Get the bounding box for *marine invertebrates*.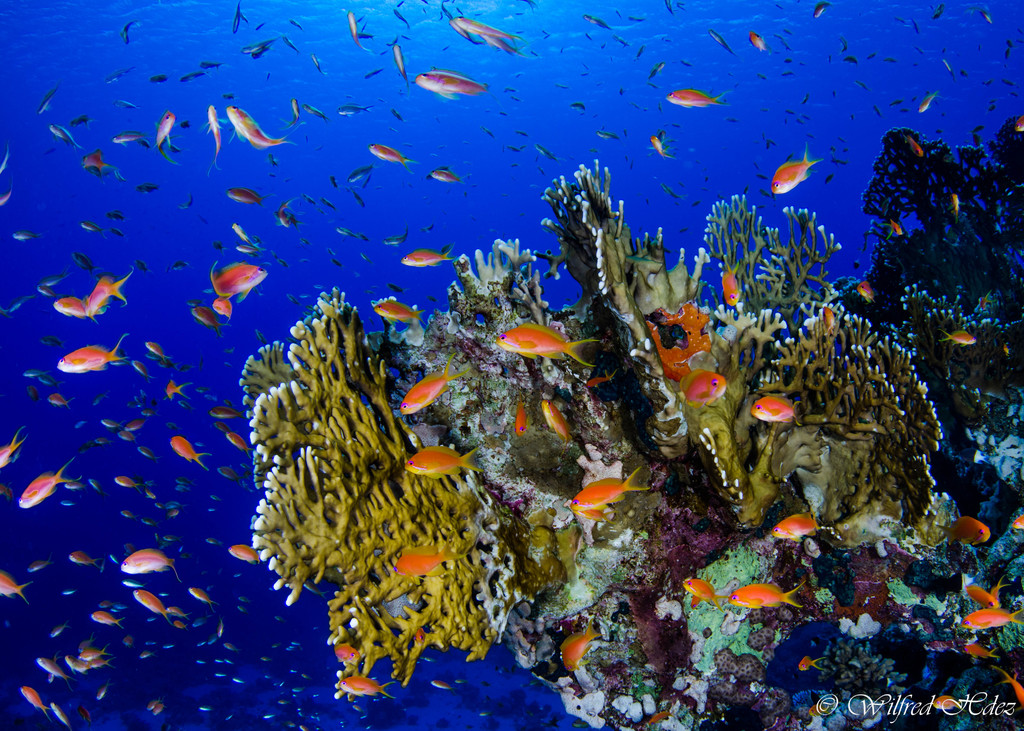
[left=886, top=275, right=1023, bottom=546].
